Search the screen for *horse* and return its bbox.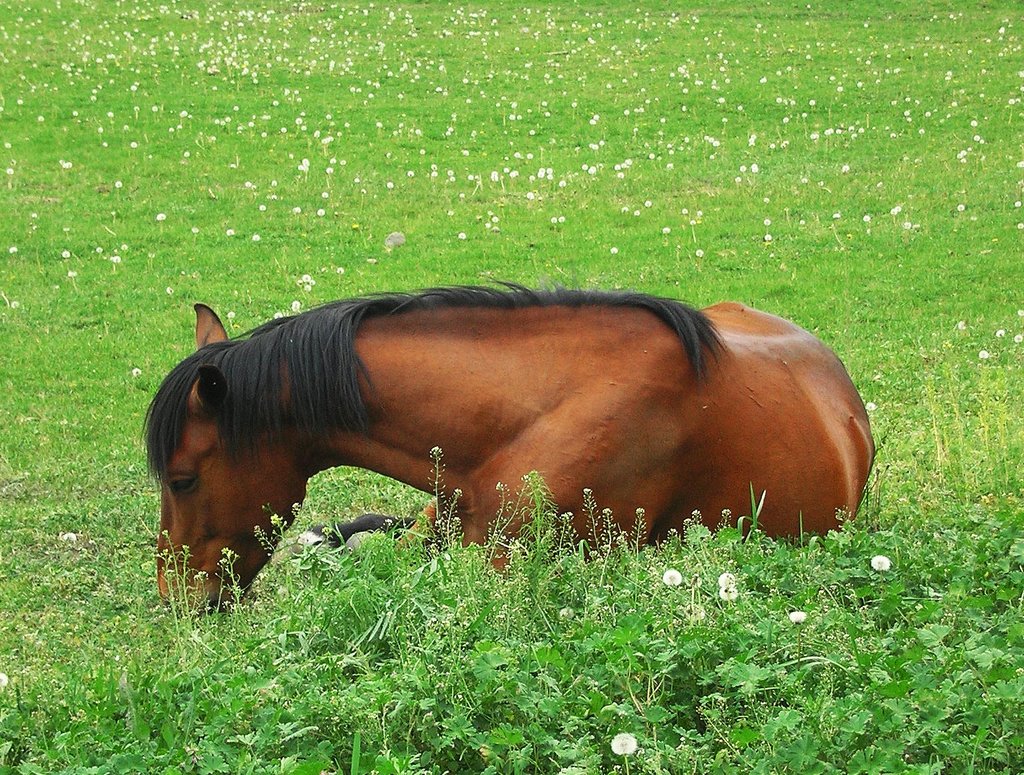
Found: x1=136, y1=275, x2=877, y2=614.
